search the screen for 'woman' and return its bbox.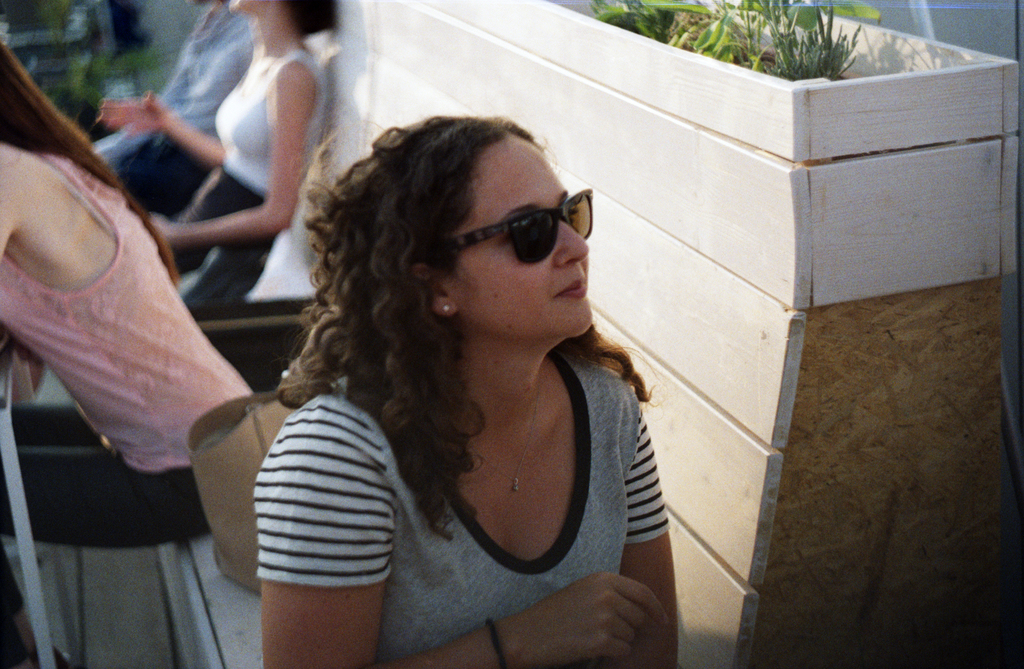
Found: rect(95, 0, 339, 274).
